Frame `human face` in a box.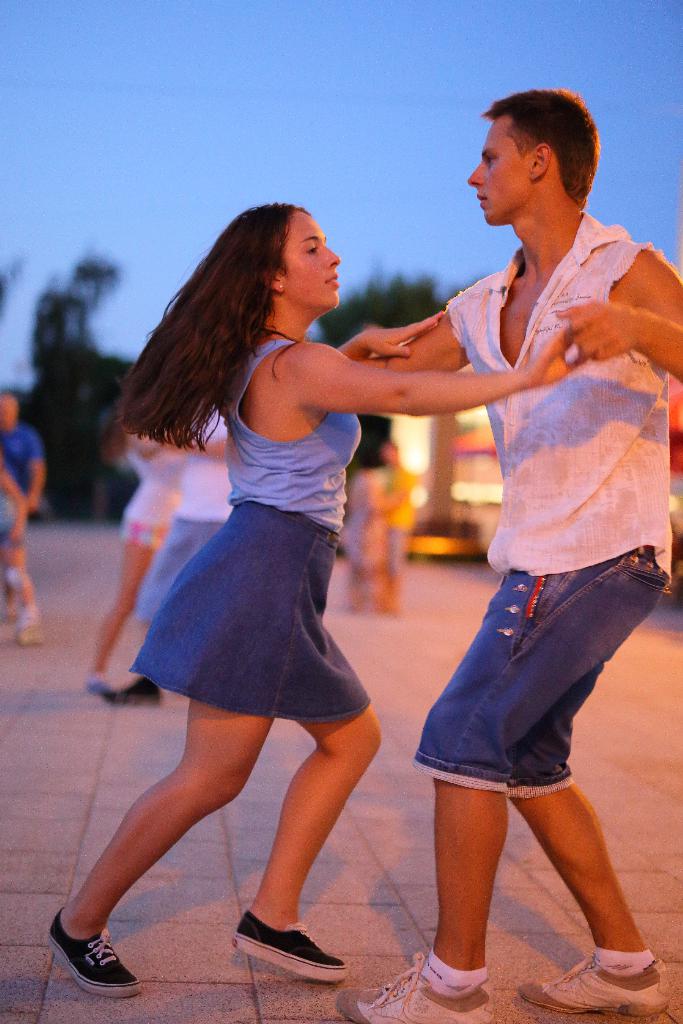
(x1=284, y1=214, x2=340, y2=306).
